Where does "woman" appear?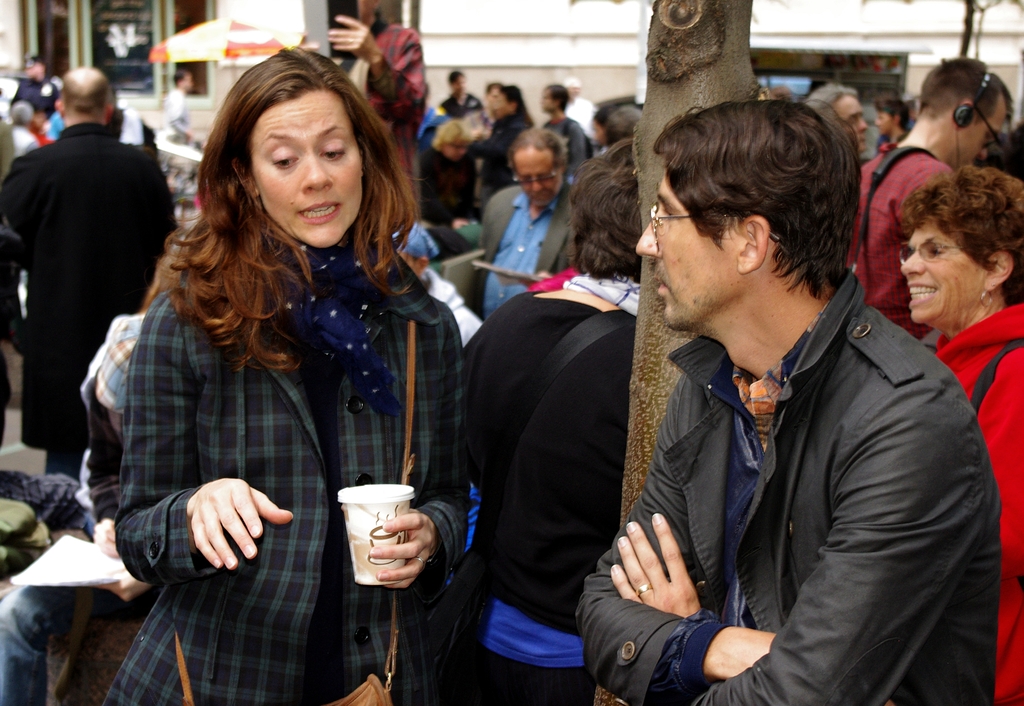
Appears at x1=900, y1=168, x2=1023, y2=705.
